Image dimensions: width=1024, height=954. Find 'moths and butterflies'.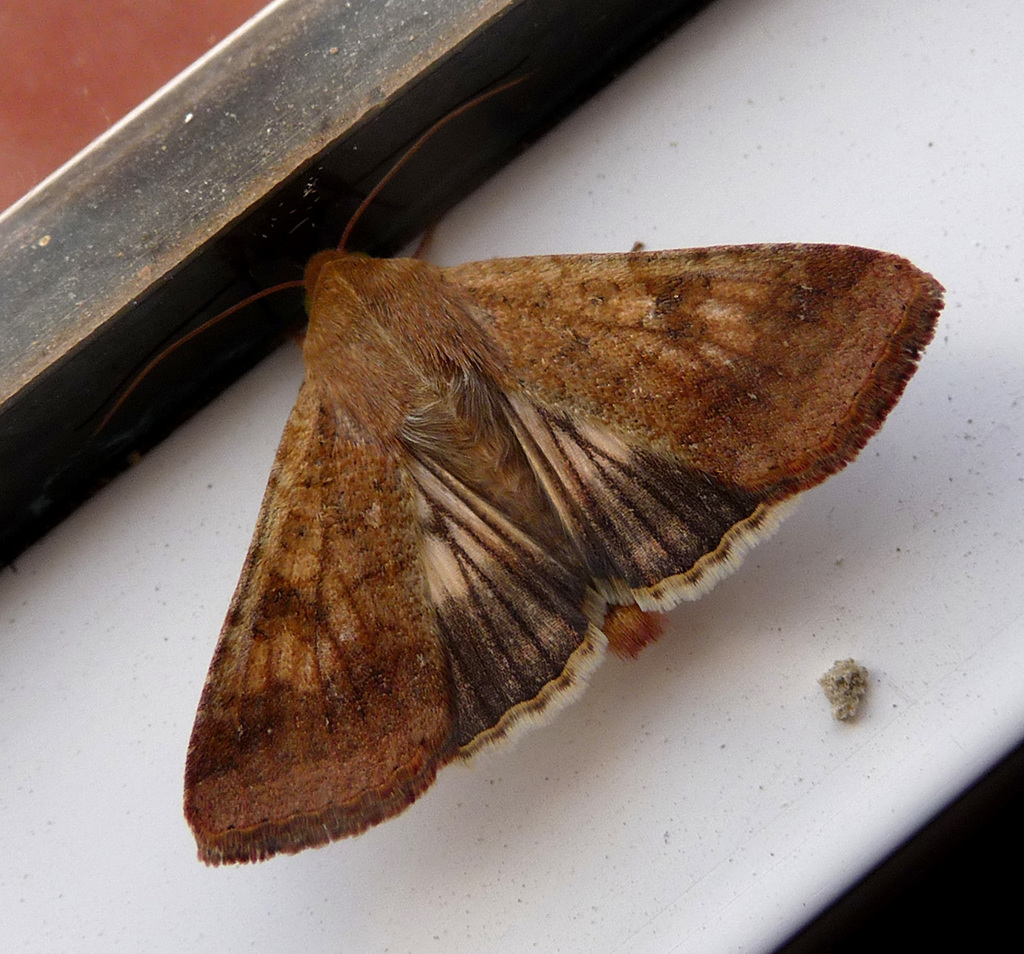
x1=79, y1=70, x2=945, y2=871.
